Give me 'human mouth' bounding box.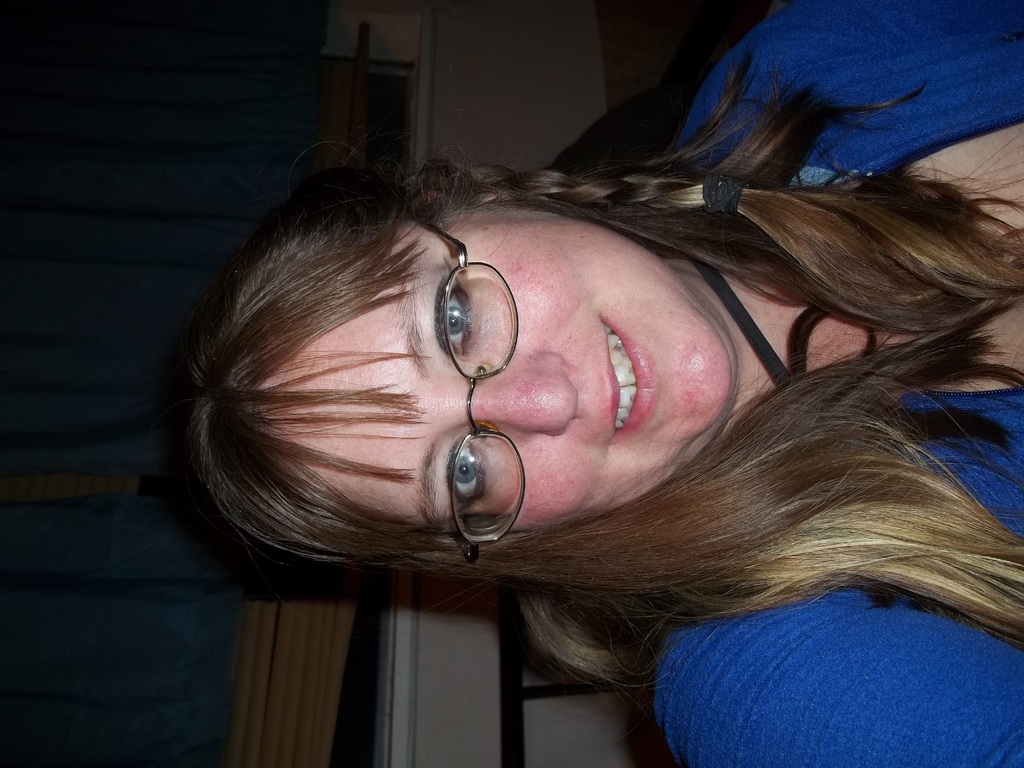
region(595, 308, 660, 445).
